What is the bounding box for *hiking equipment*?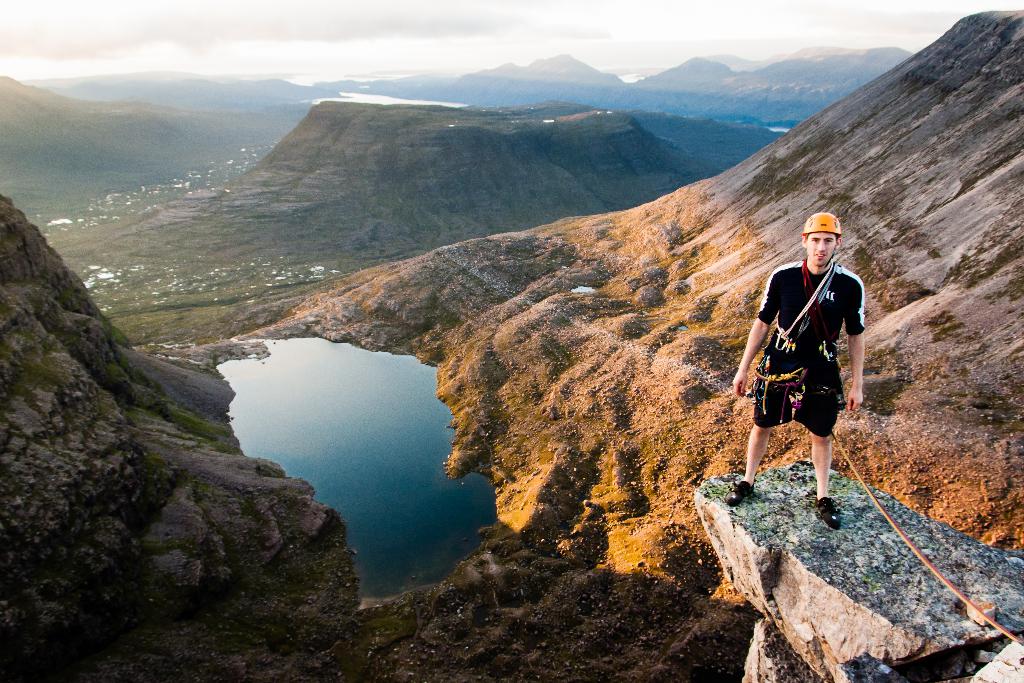
x1=803, y1=211, x2=842, y2=267.
